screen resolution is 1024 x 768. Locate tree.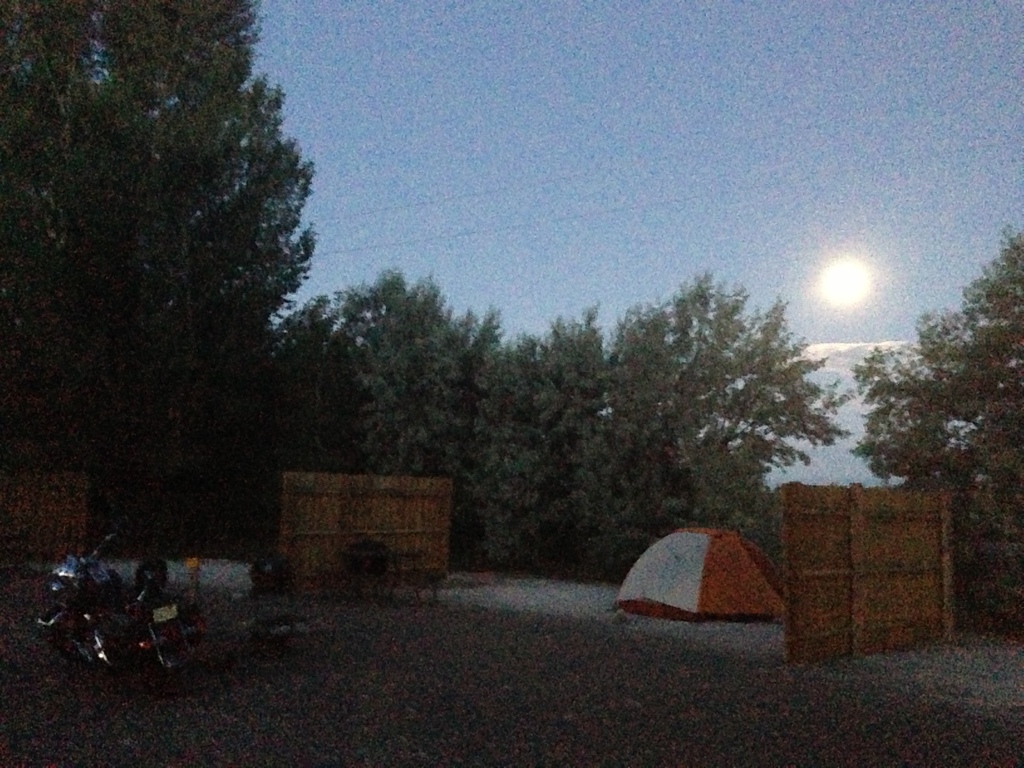
851 225 1022 620.
